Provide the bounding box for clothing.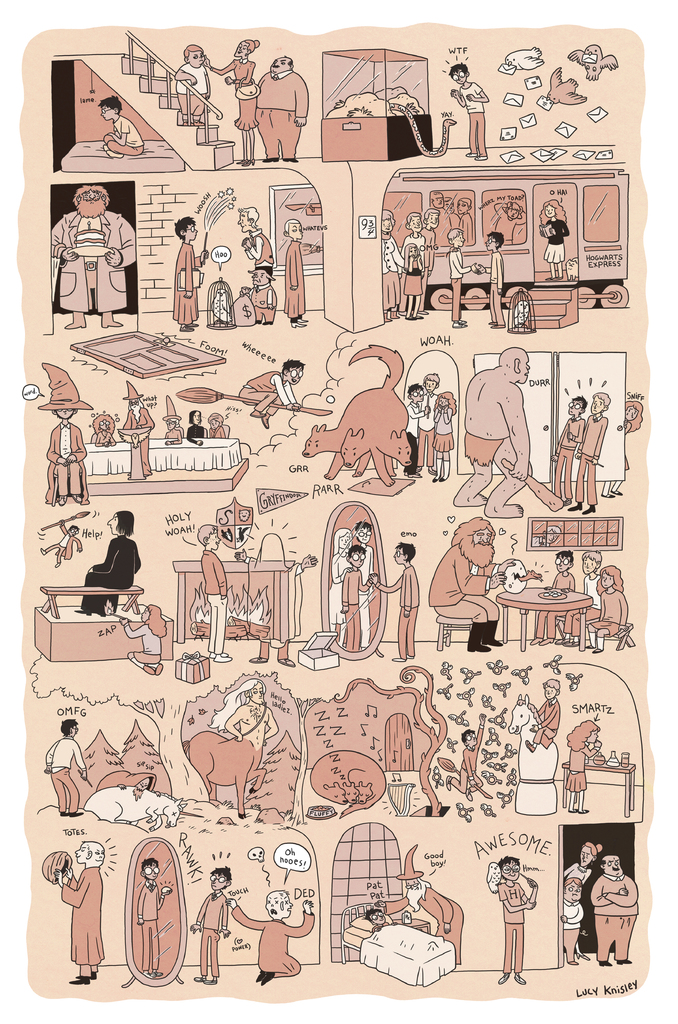
BBox(359, 547, 374, 642).
